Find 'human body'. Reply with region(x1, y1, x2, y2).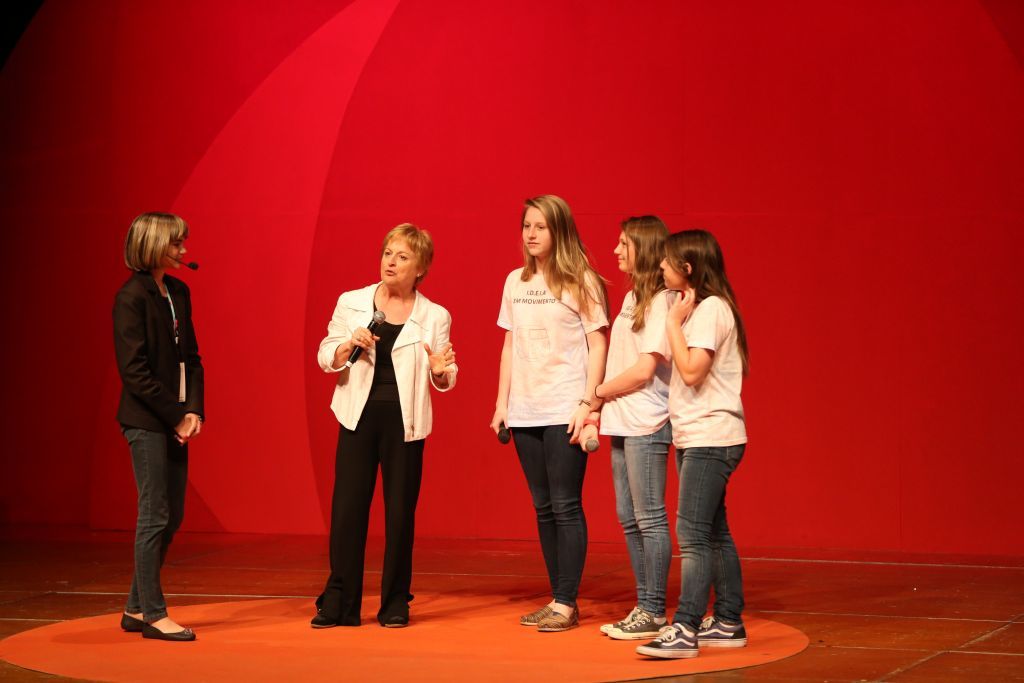
region(487, 191, 610, 630).
